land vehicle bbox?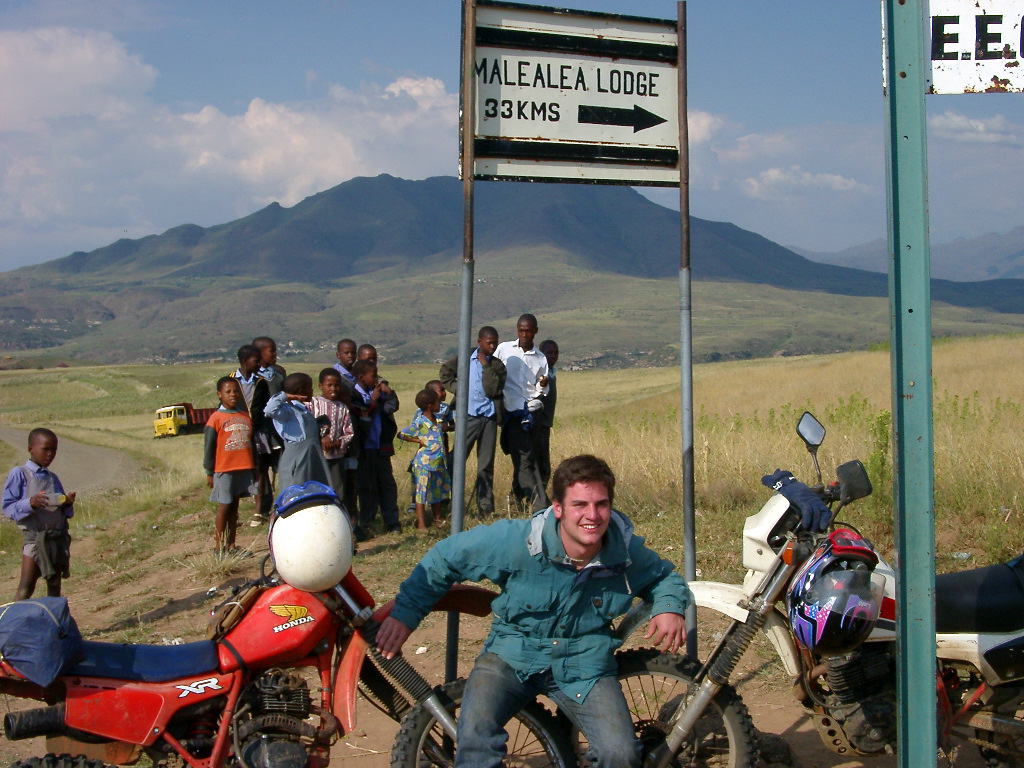
<bbox>0, 483, 570, 767</bbox>
